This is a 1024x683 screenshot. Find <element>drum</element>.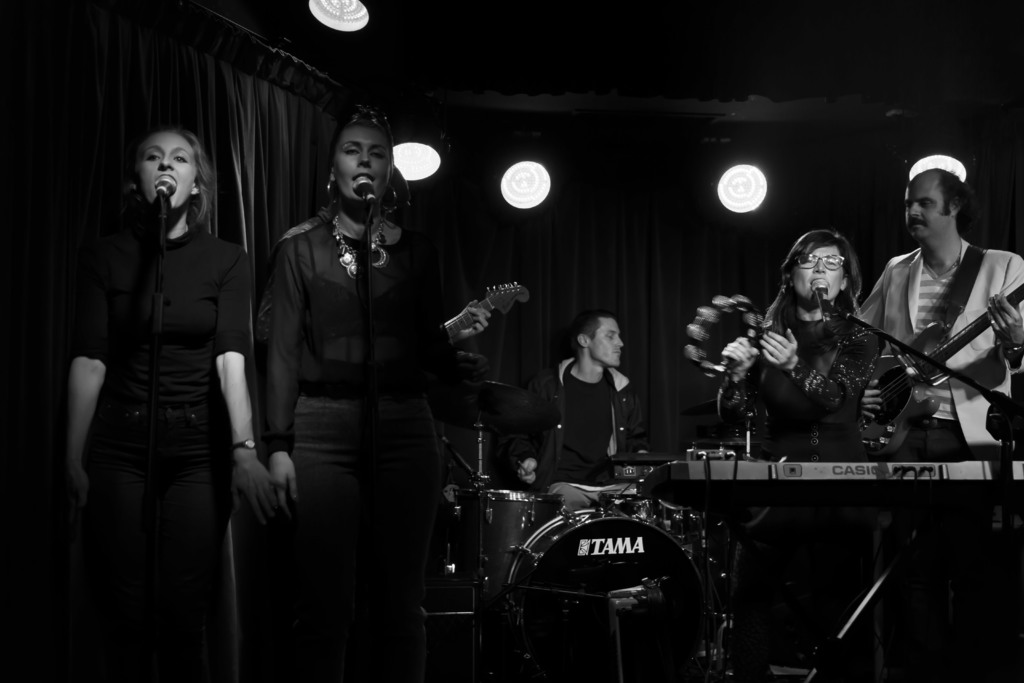
Bounding box: BBox(499, 506, 706, 682).
